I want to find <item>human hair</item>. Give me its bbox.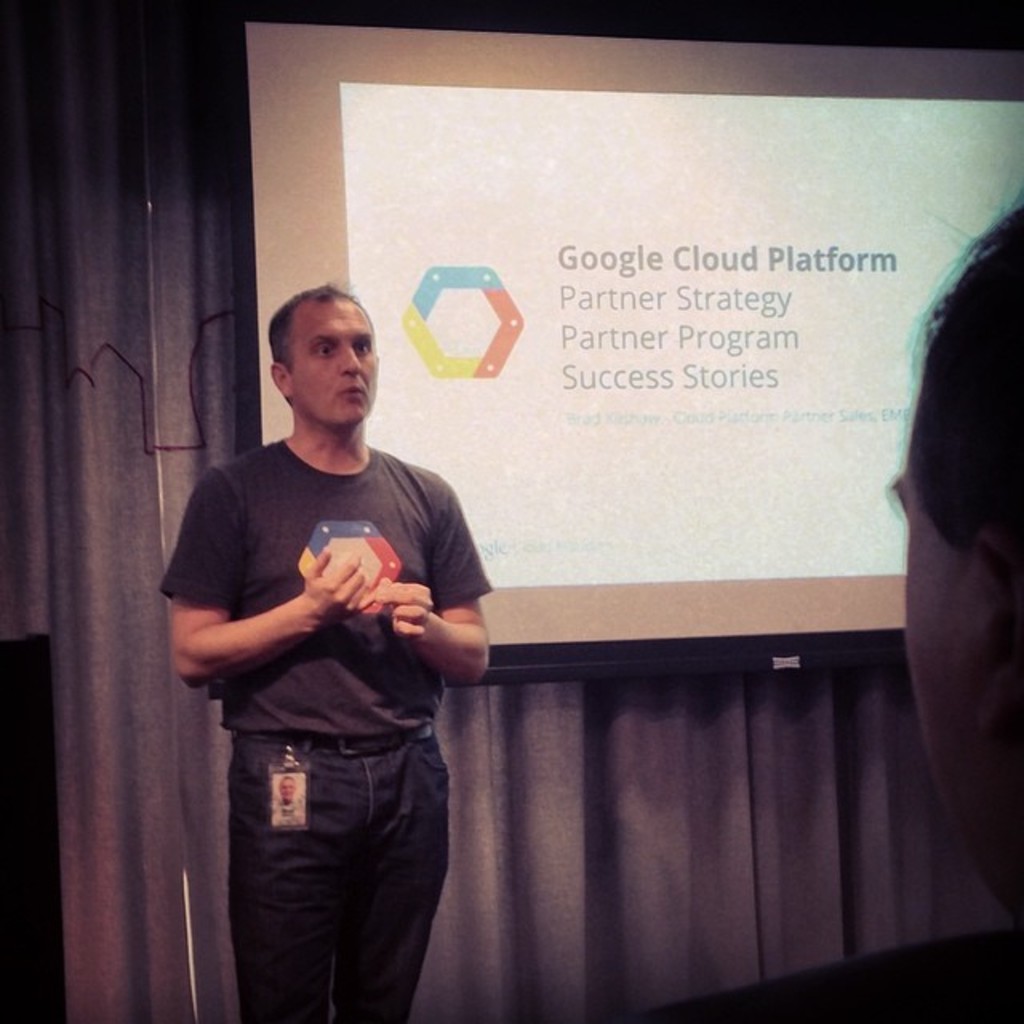
[left=894, top=186, right=1022, bottom=582].
